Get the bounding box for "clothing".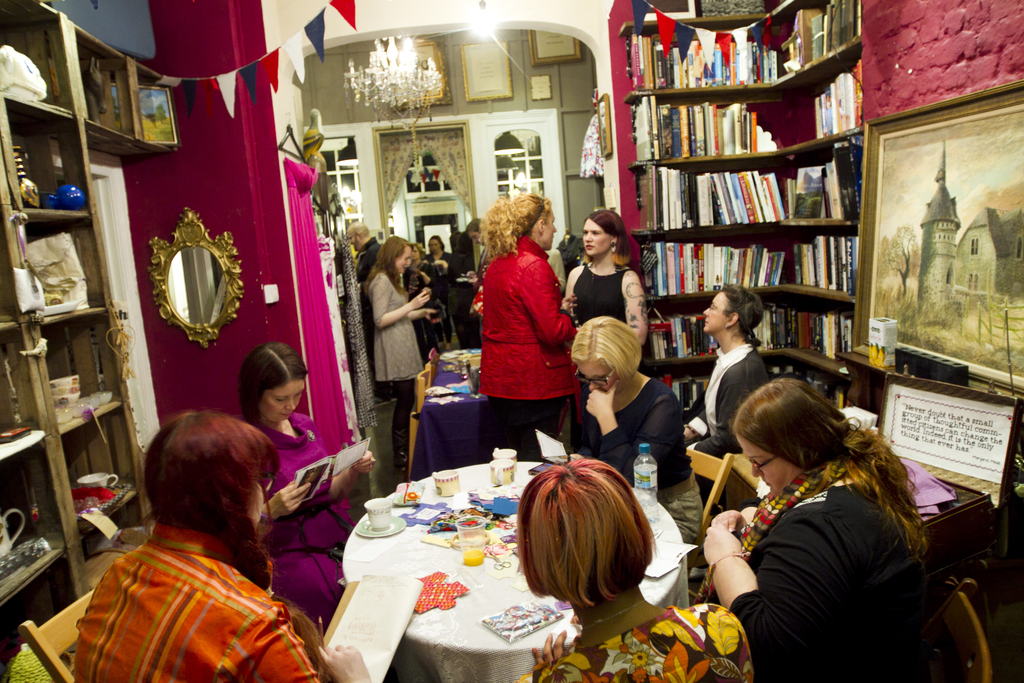
BBox(691, 341, 770, 458).
